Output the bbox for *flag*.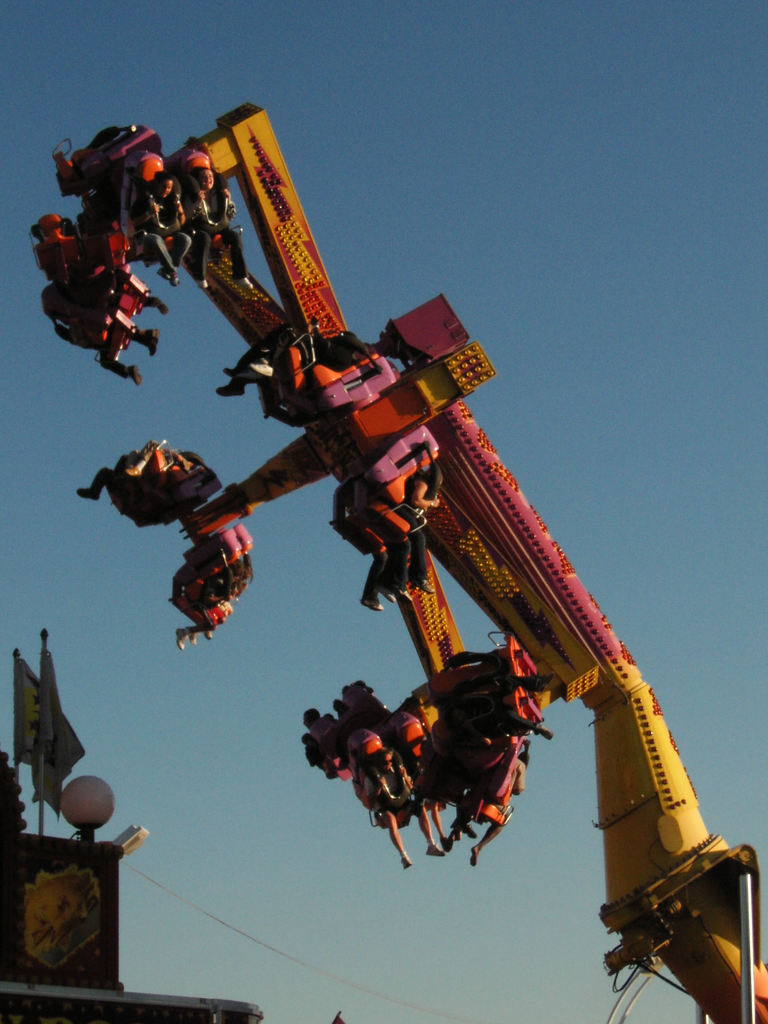
(left=13, top=646, right=86, bottom=820).
